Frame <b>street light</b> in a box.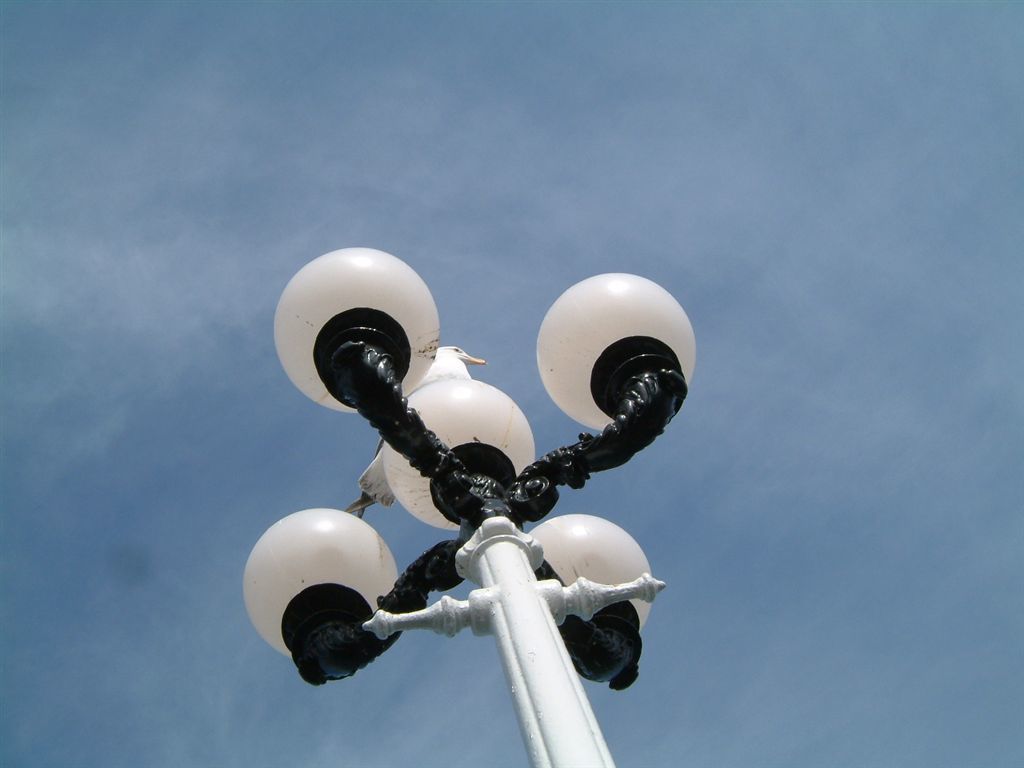
locate(266, 279, 712, 755).
